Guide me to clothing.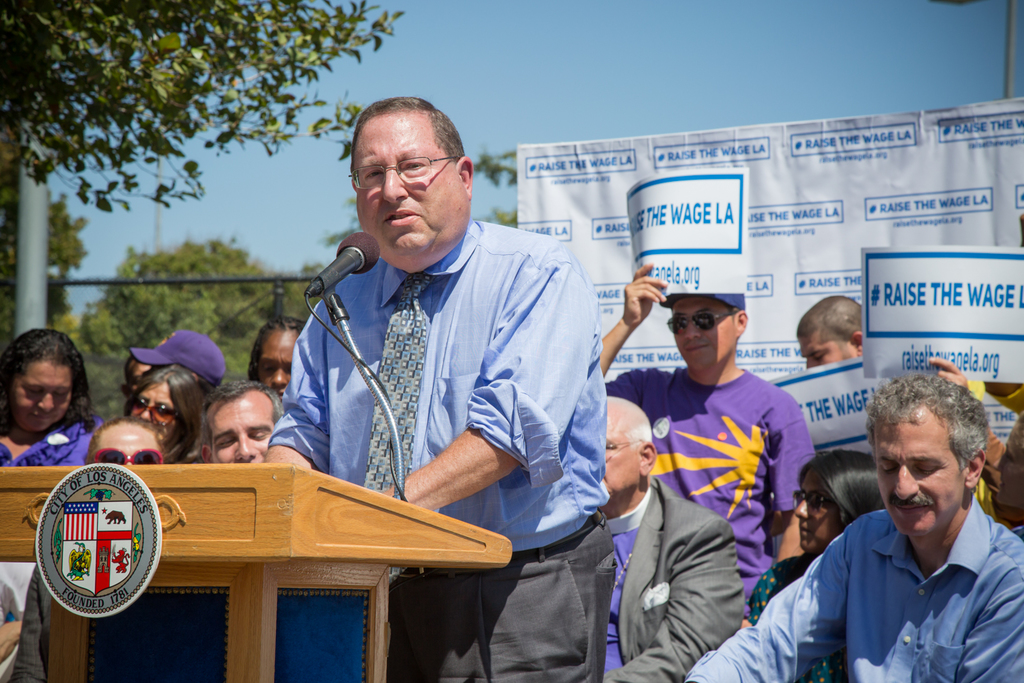
Guidance: l=0, t=417, r=101, b=468.
